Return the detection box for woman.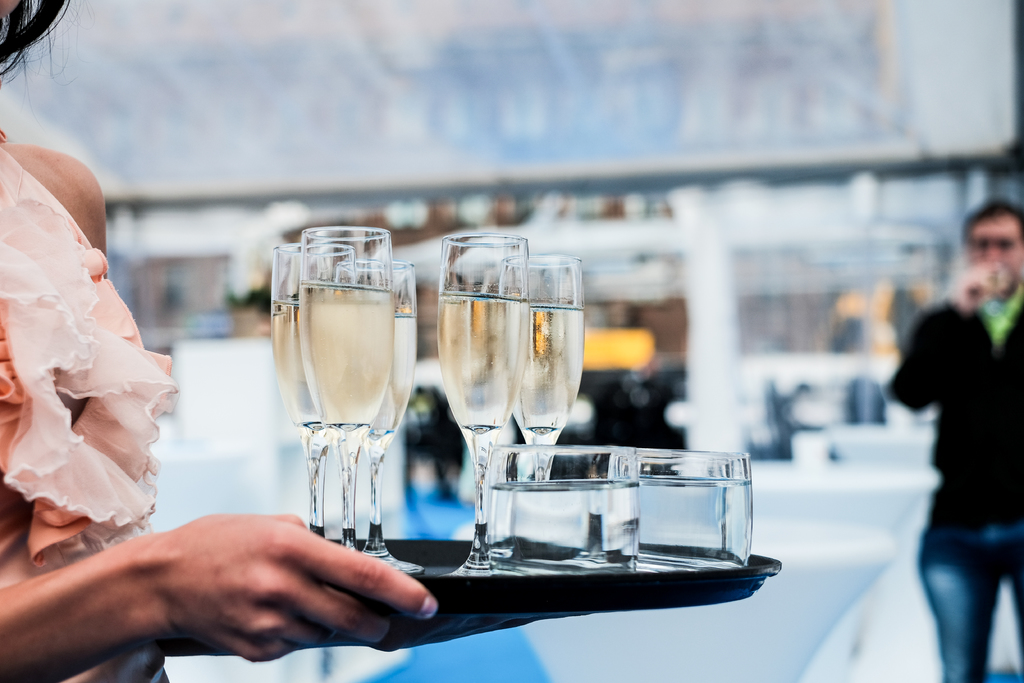
select_region(0, 0, 445, 682).
